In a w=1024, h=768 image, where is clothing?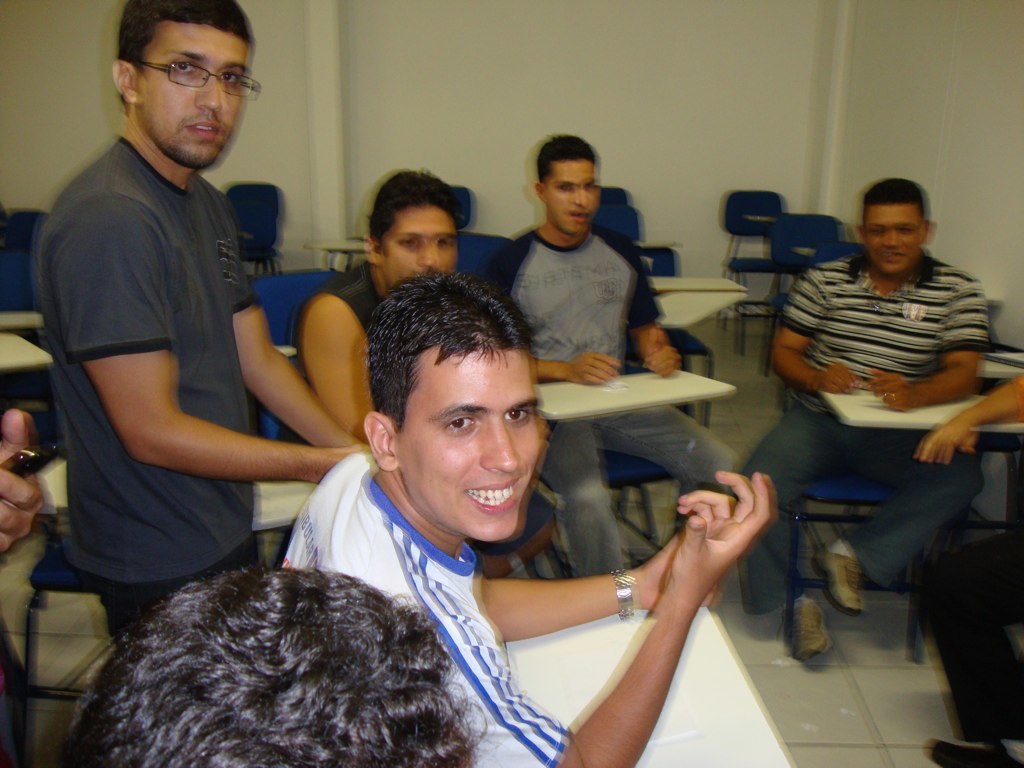
left=769, top=200, right=999, bottom=604.
